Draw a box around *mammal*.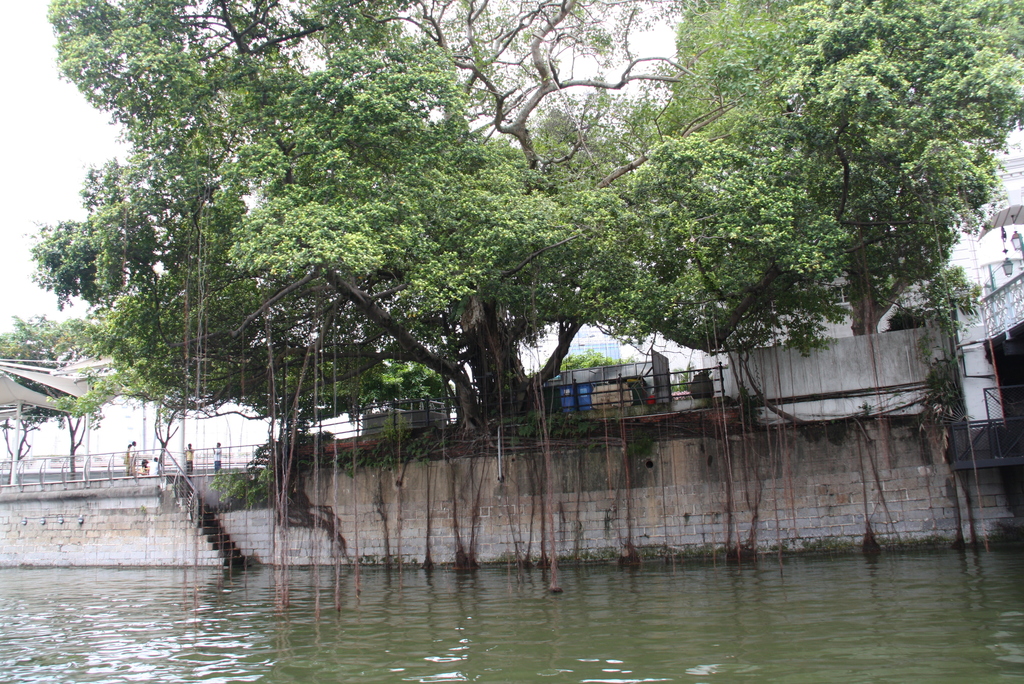
crop(180, 443, 195, 475).
